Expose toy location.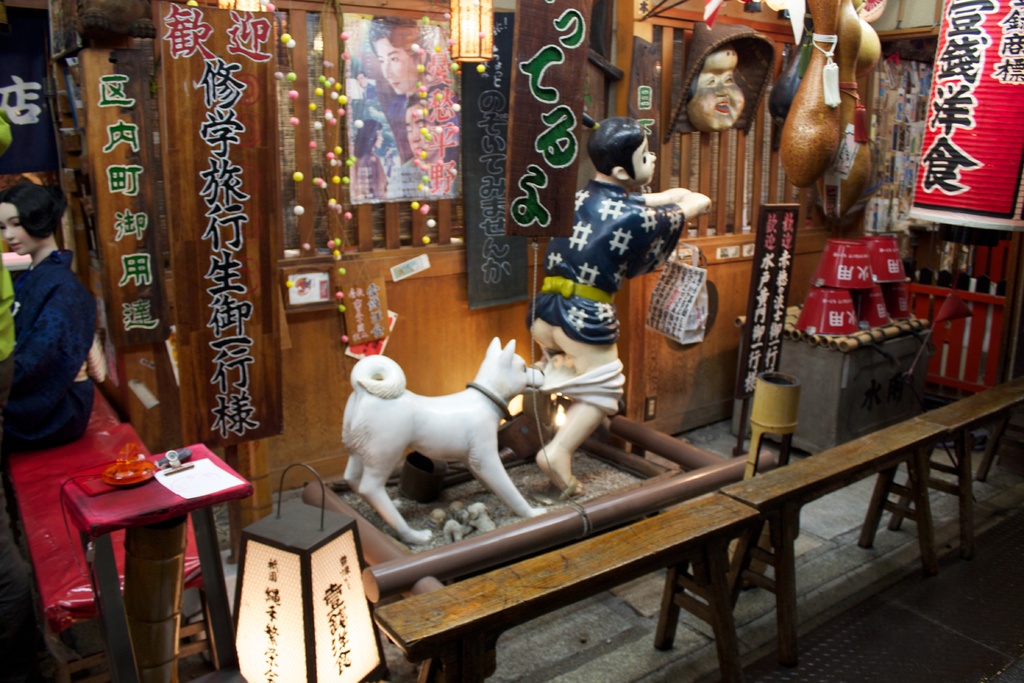
Exposed at (523, 115, 709, 481).
